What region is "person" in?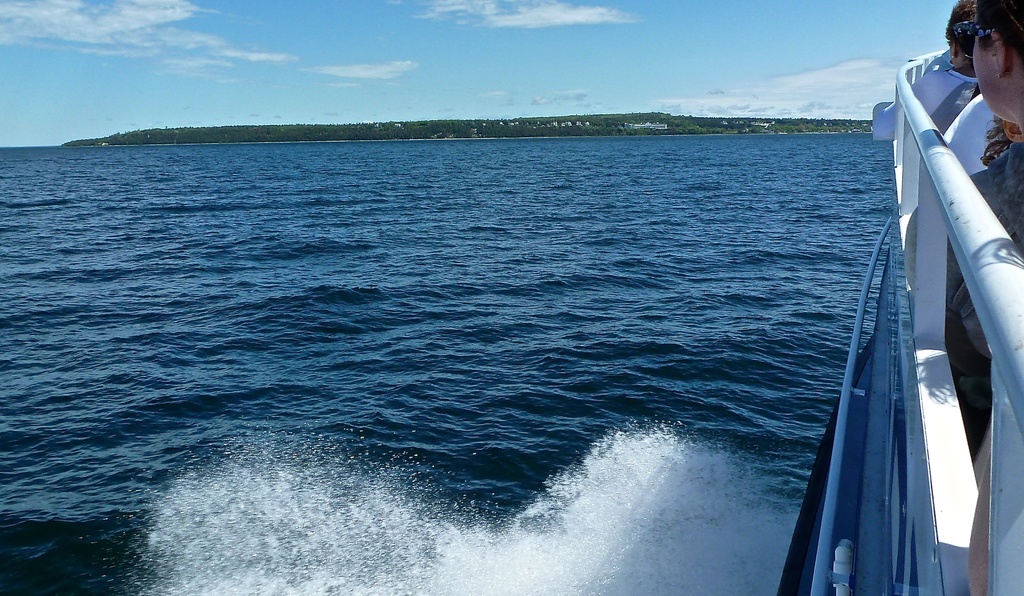
[x1=947, y1=0, x2=1023, y2=447].
